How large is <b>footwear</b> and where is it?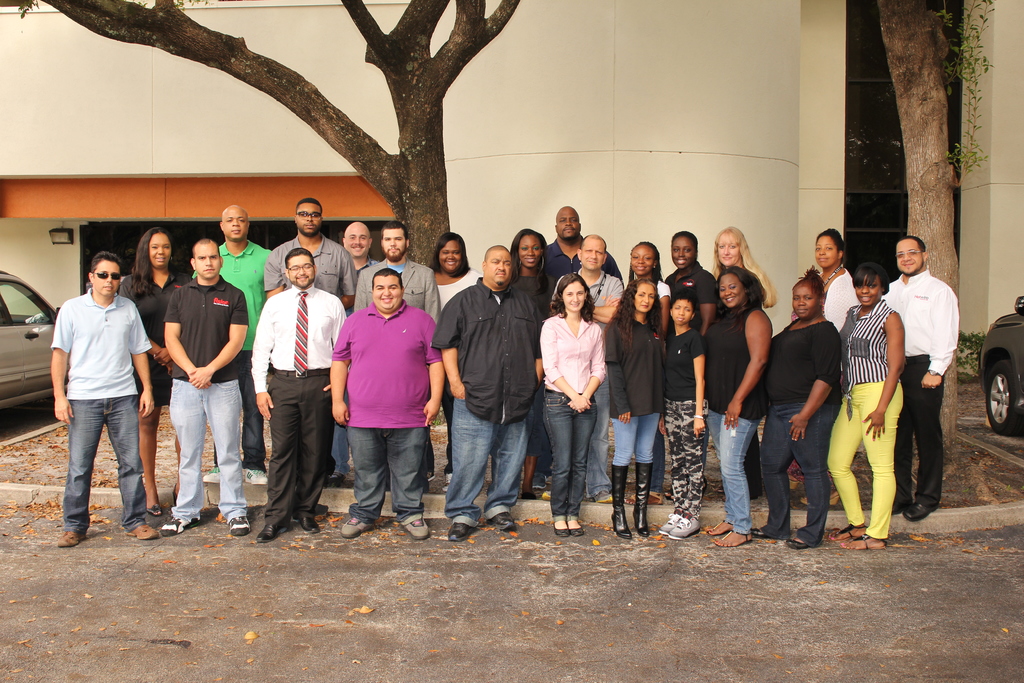
Bounding box: box(340, 518, 373, 539).
